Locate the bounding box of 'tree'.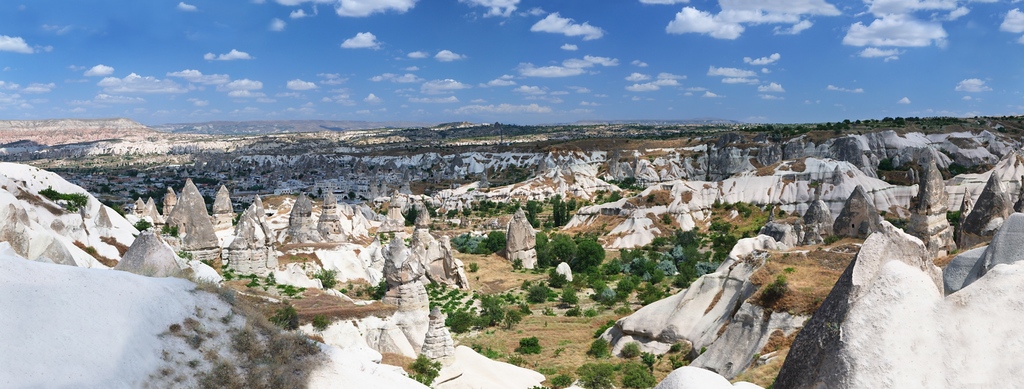
Bounding box: <region>454, 284, 624, 337</region>.
